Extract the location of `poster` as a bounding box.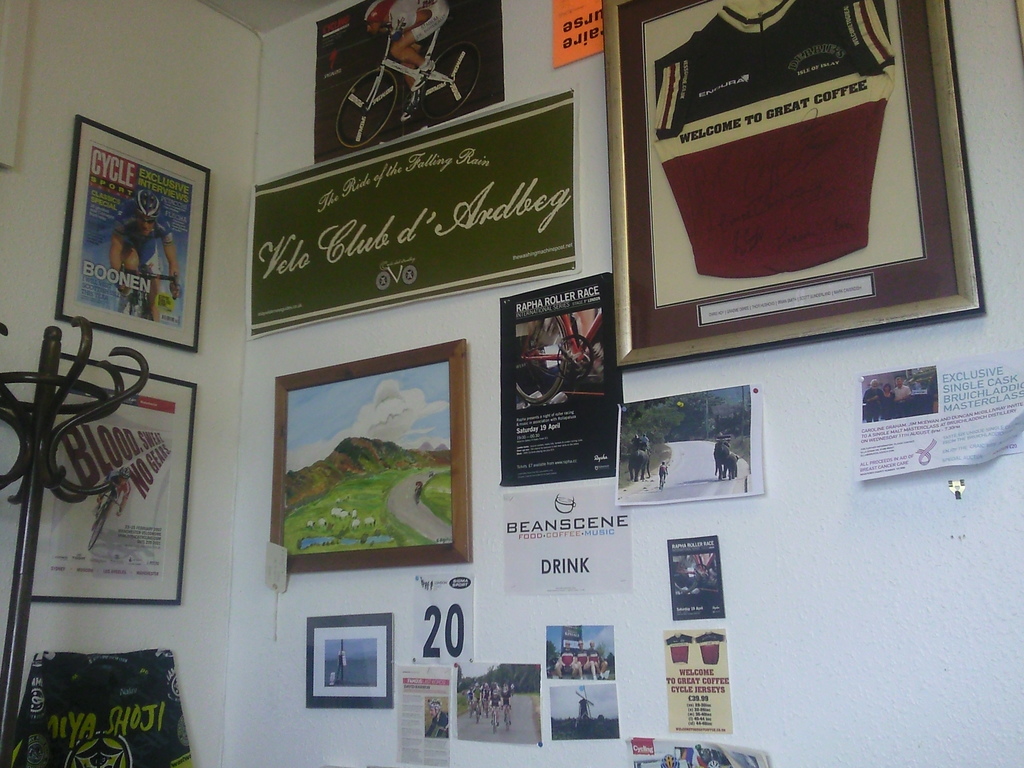
<box>277,338,470,570</box>.
